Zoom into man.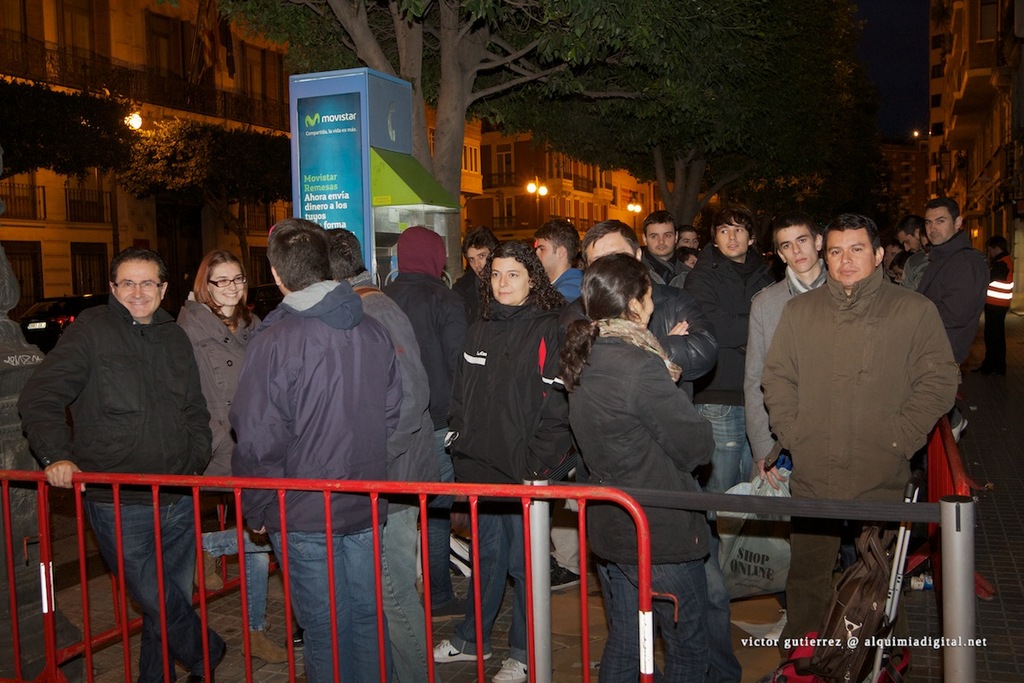
Zoom target: box=[908, 187, 994, 373].
